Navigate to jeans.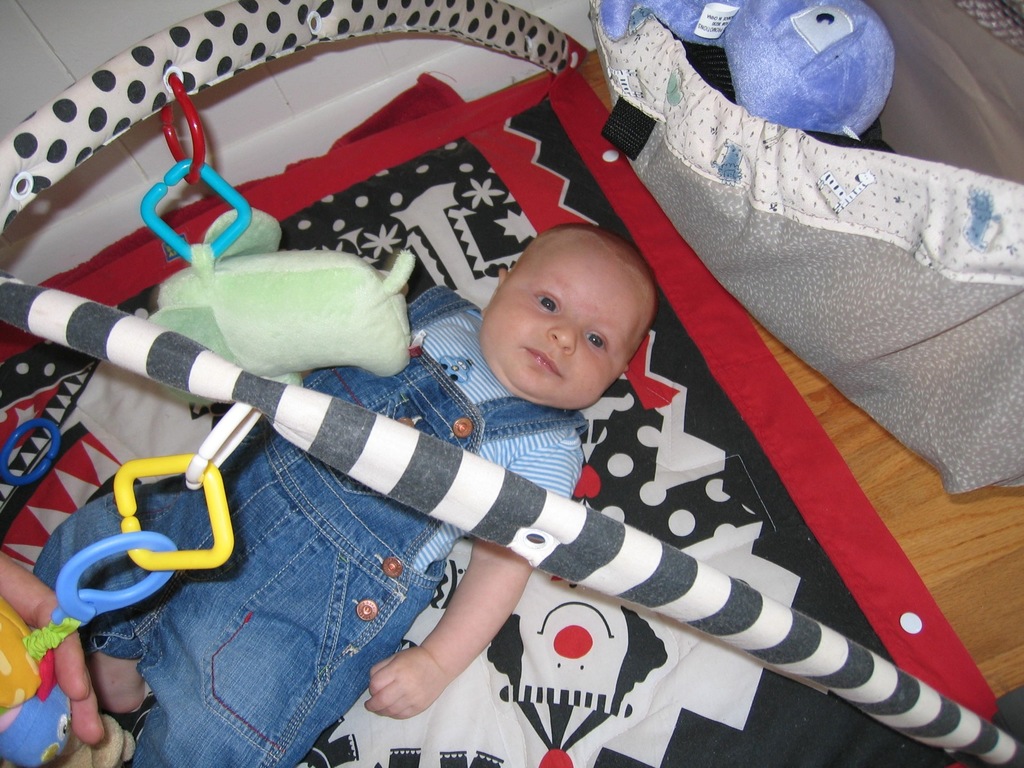
Navigation target: (30, 286, 596, 767).
